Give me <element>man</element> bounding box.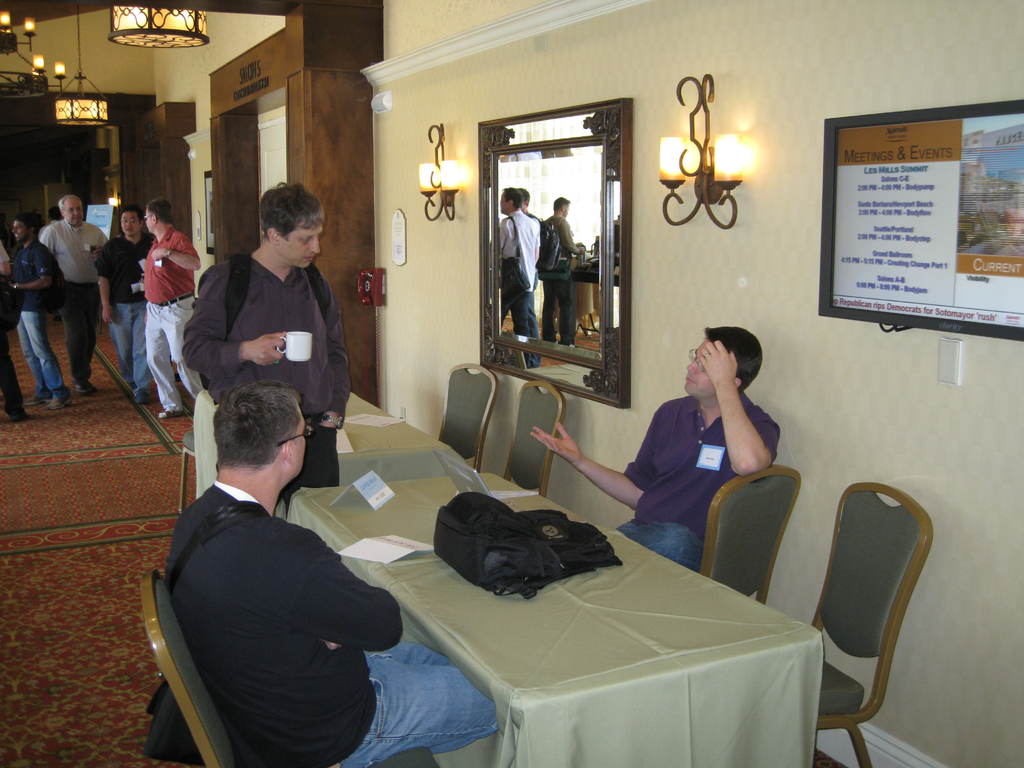
detection(0, 237, 30, 423).
